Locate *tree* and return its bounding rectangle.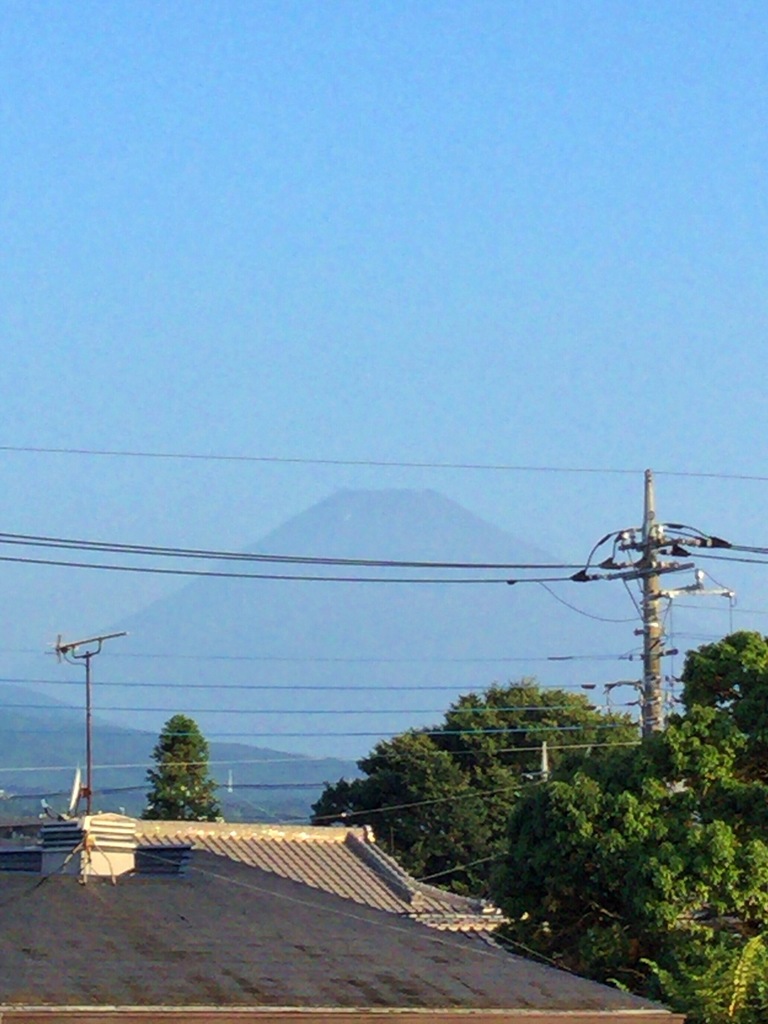
bbox=(302, 669, 662, 922).
